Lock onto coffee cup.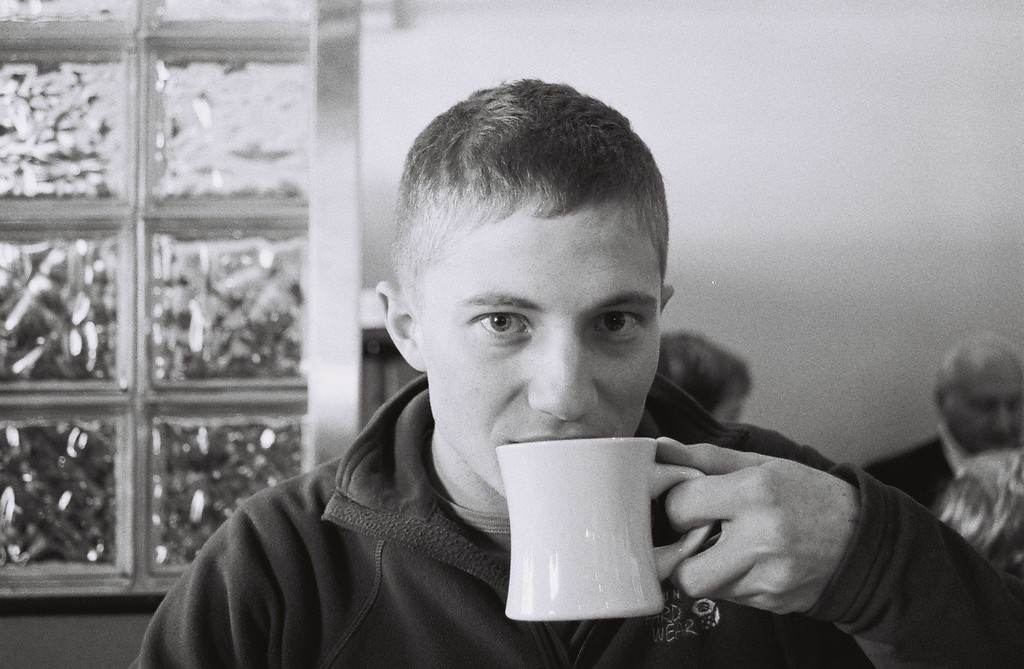
Locked: rect(495, 438, 717, 620).
